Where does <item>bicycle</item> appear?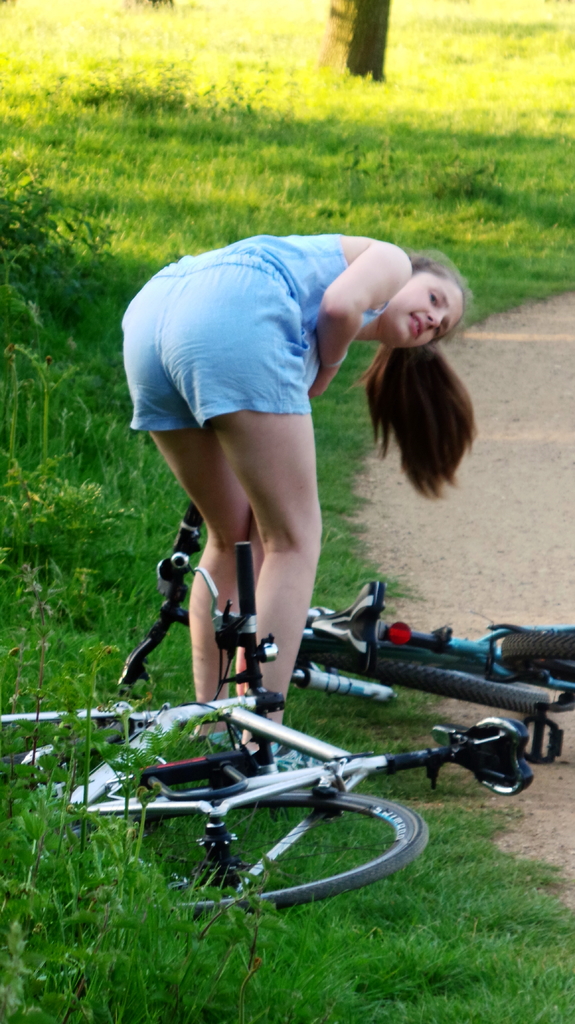
Appears at [0,537,535,913].
